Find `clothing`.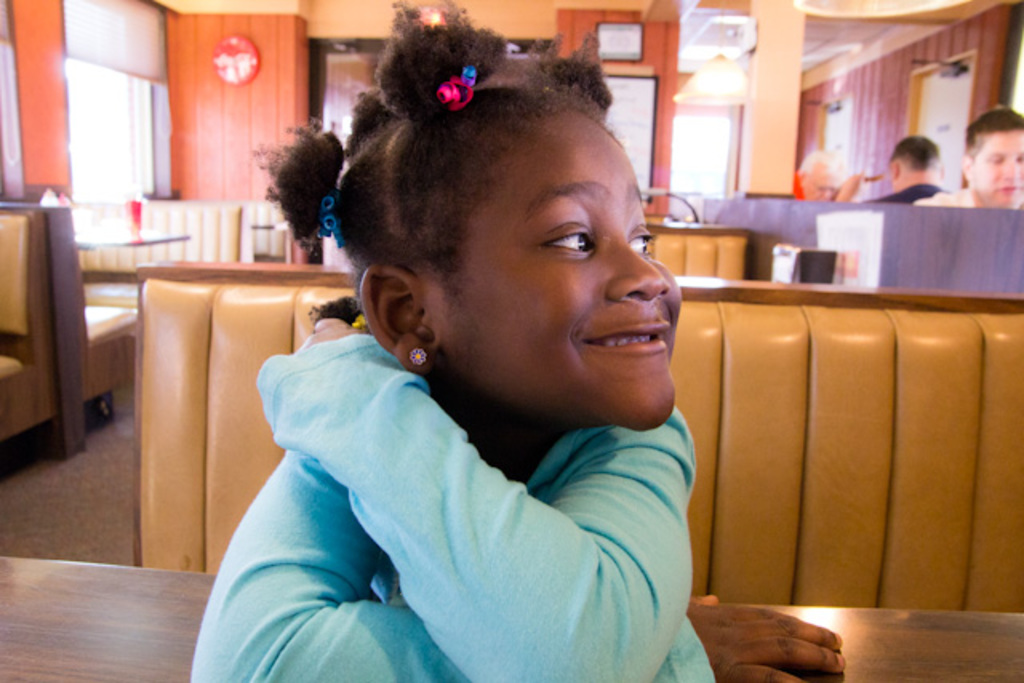
[920, 189, 982, 210].
